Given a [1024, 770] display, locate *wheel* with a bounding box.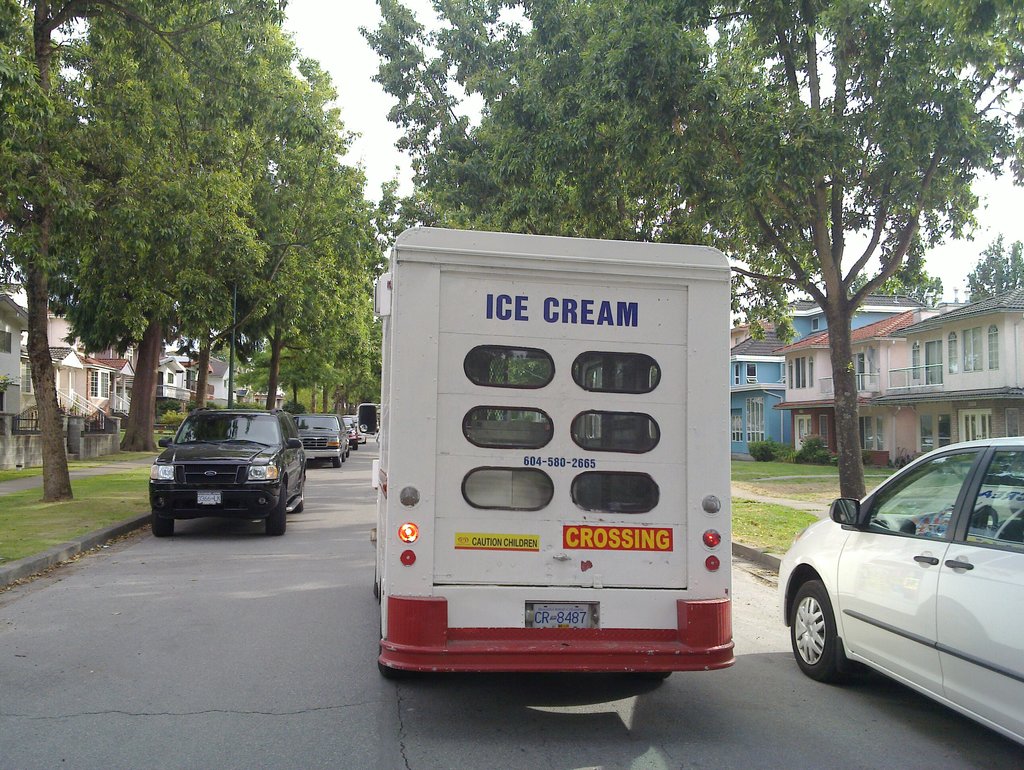
Located: (left=152, top=507, right=174, bottom=536).
